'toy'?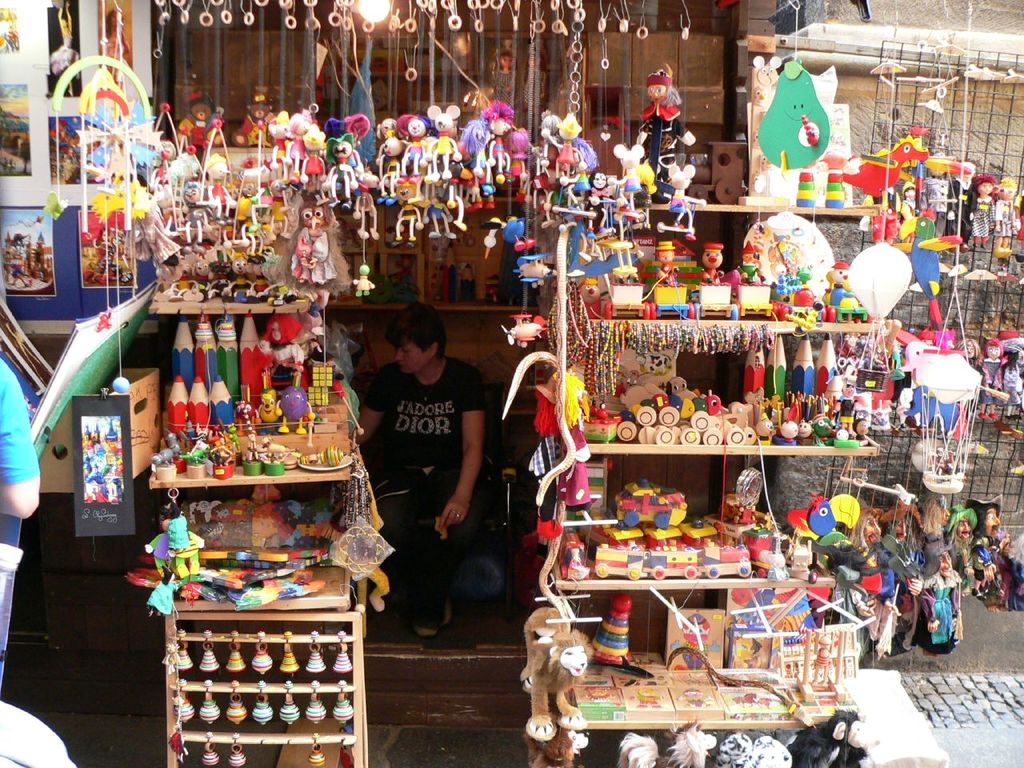
<bbox>766, 62, 828, 170</bbox>
